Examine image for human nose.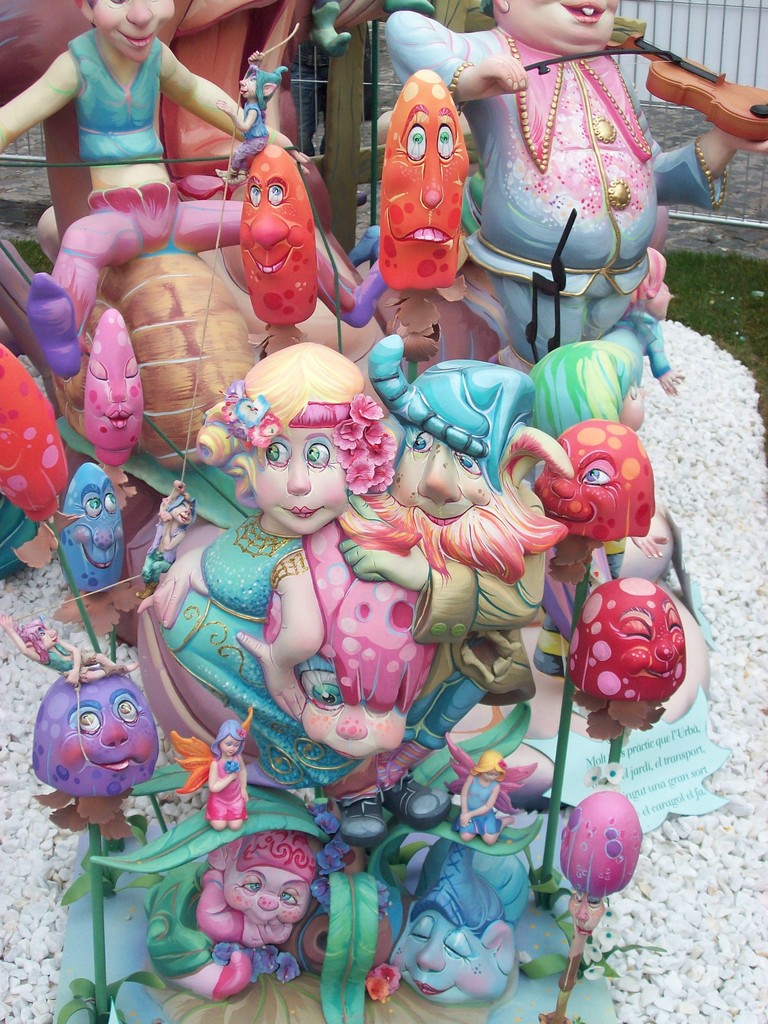
Examination result: [417, 440, 461, 500].
